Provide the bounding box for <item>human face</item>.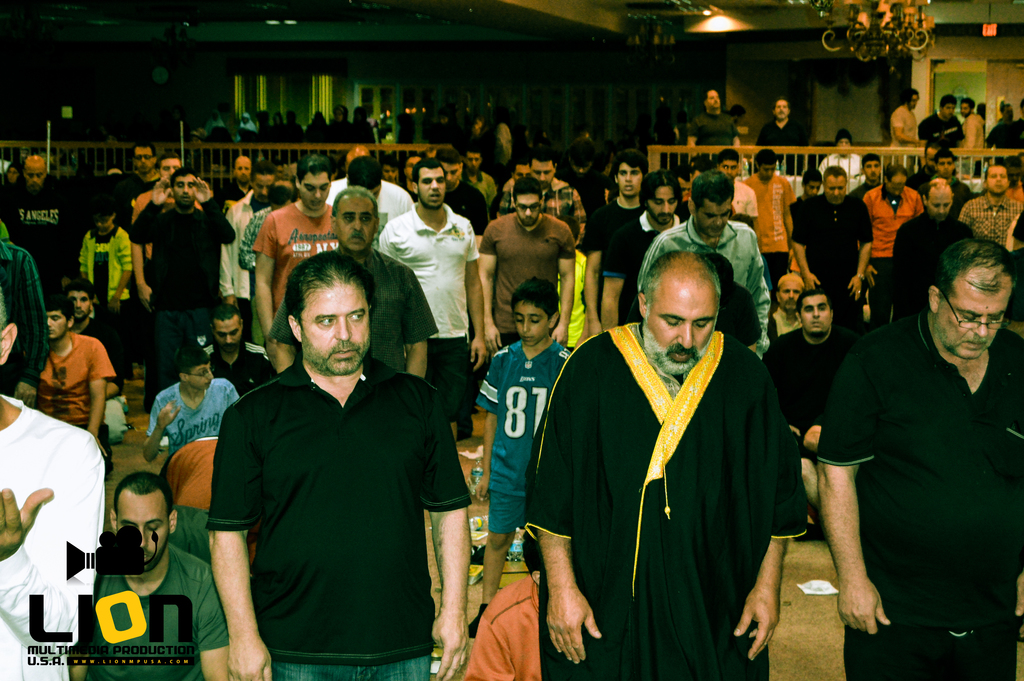
[300,279,371,375].
